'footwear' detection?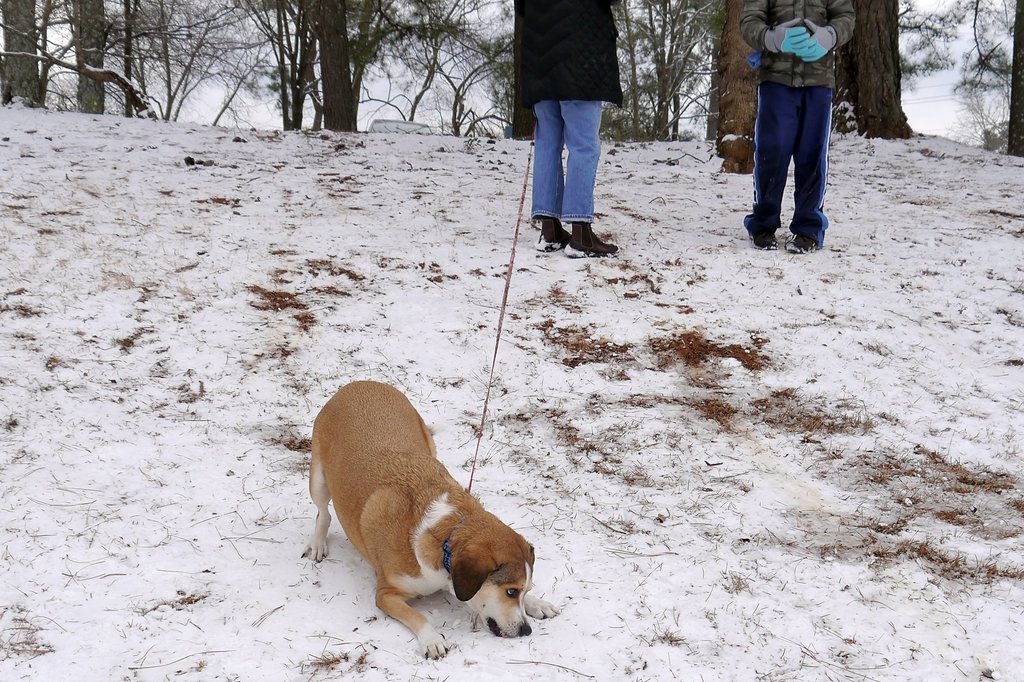
Rect(782, 231, 823, 254)
